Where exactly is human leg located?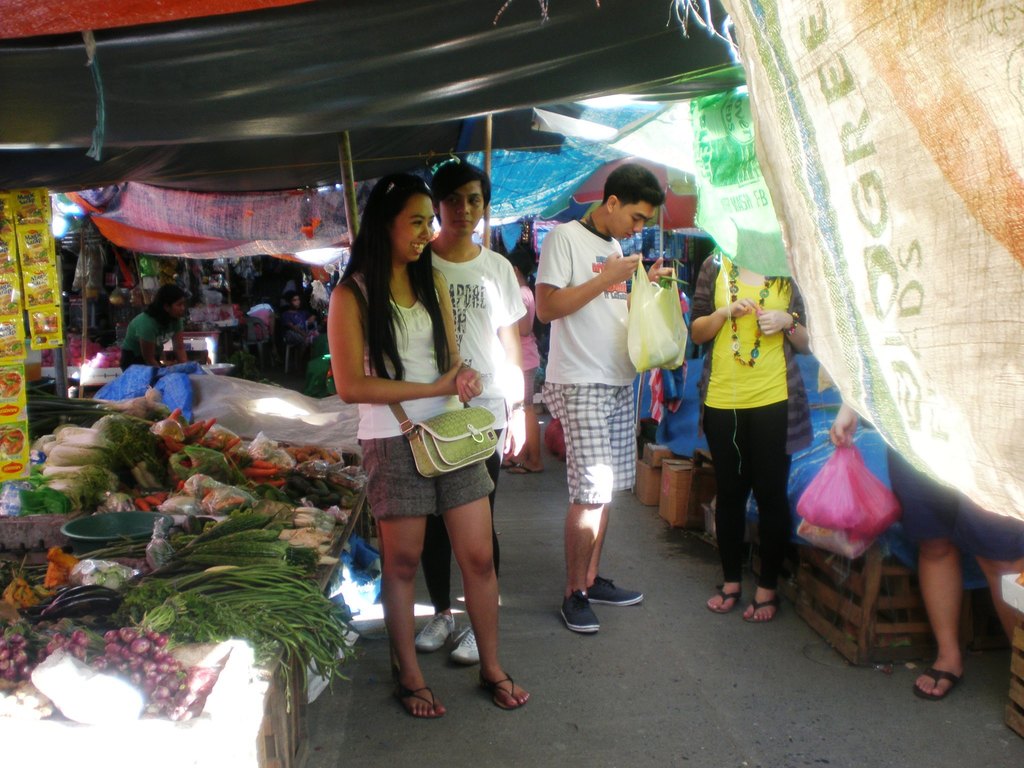
Its bounding box is 560,390,639,628.
